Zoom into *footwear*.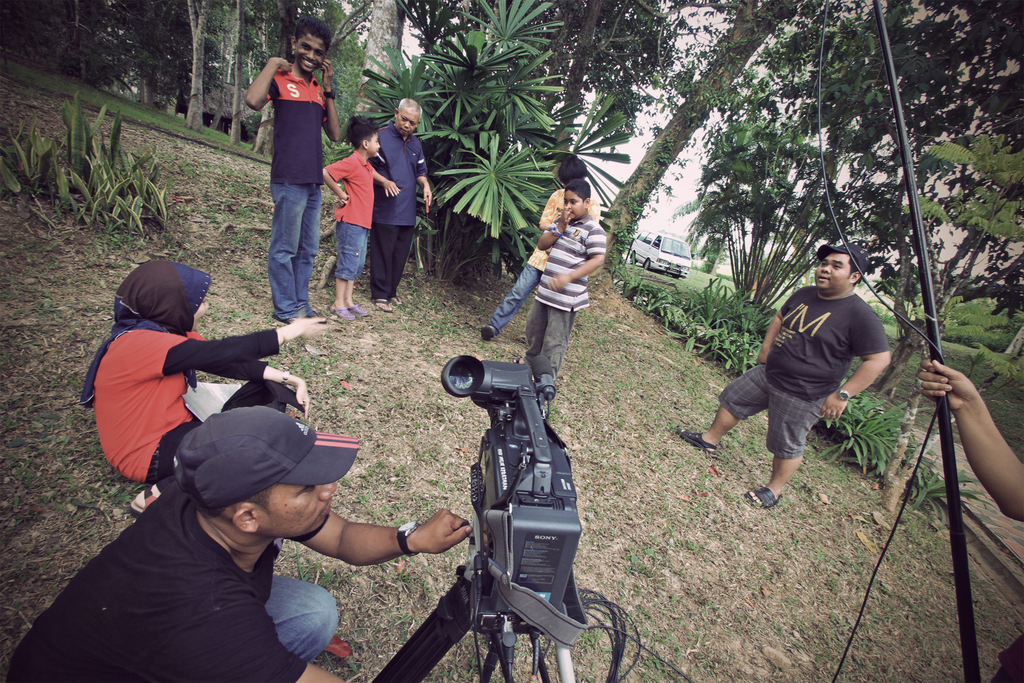
Zoom target: crop(376, 299, 391, 315).
